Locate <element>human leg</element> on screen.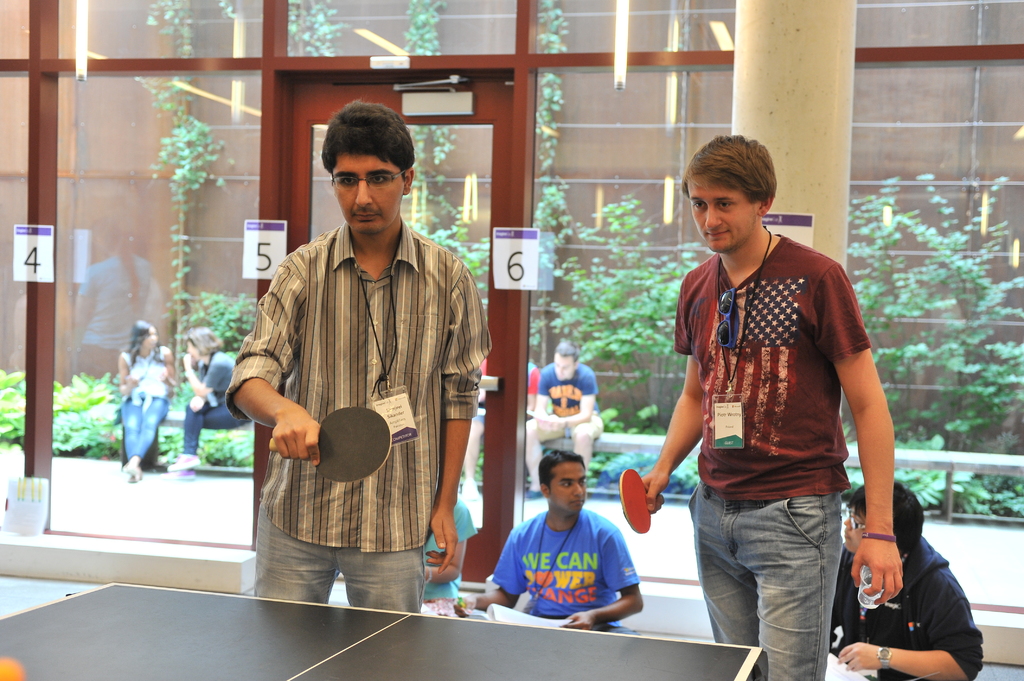
On screen at bbox(119, 398, 143, 474).
